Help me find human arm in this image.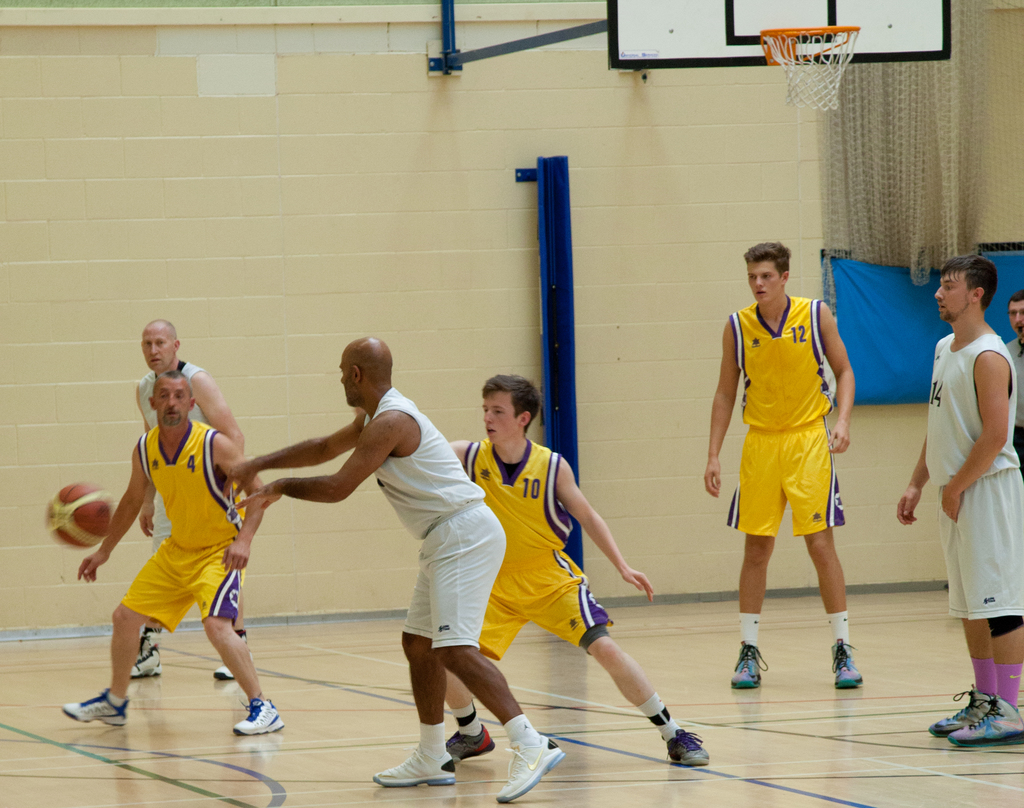
Found it: left=185, top=370, right=248, bottom=489.
